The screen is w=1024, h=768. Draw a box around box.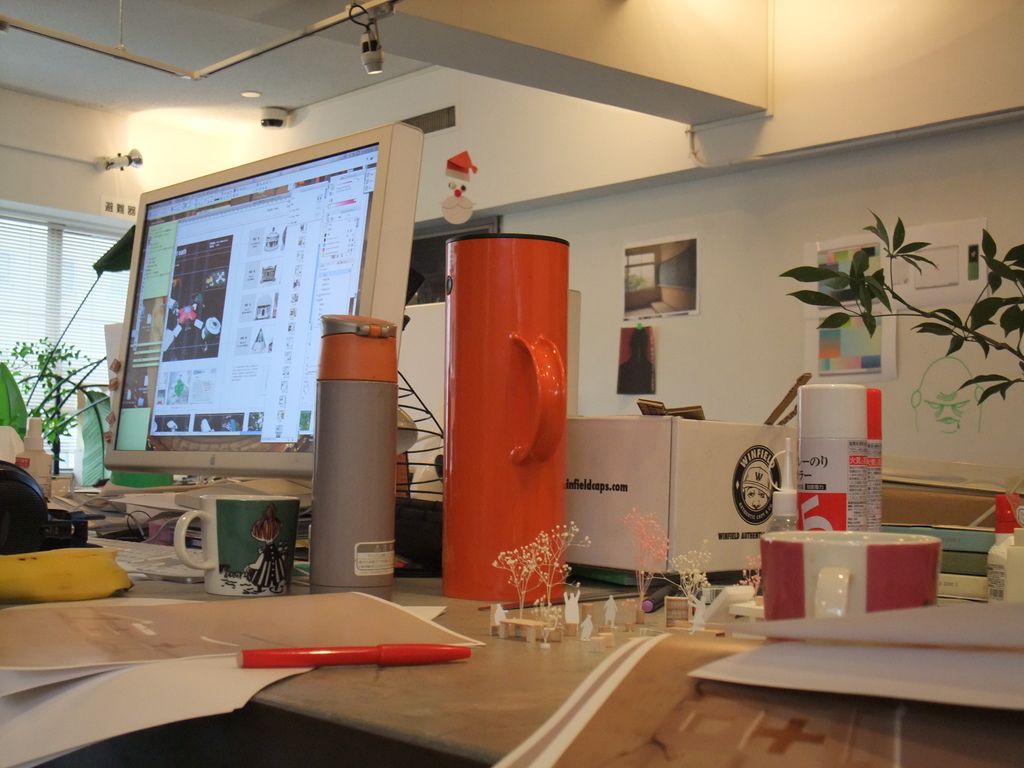
box(561, 415, 797, 571).
